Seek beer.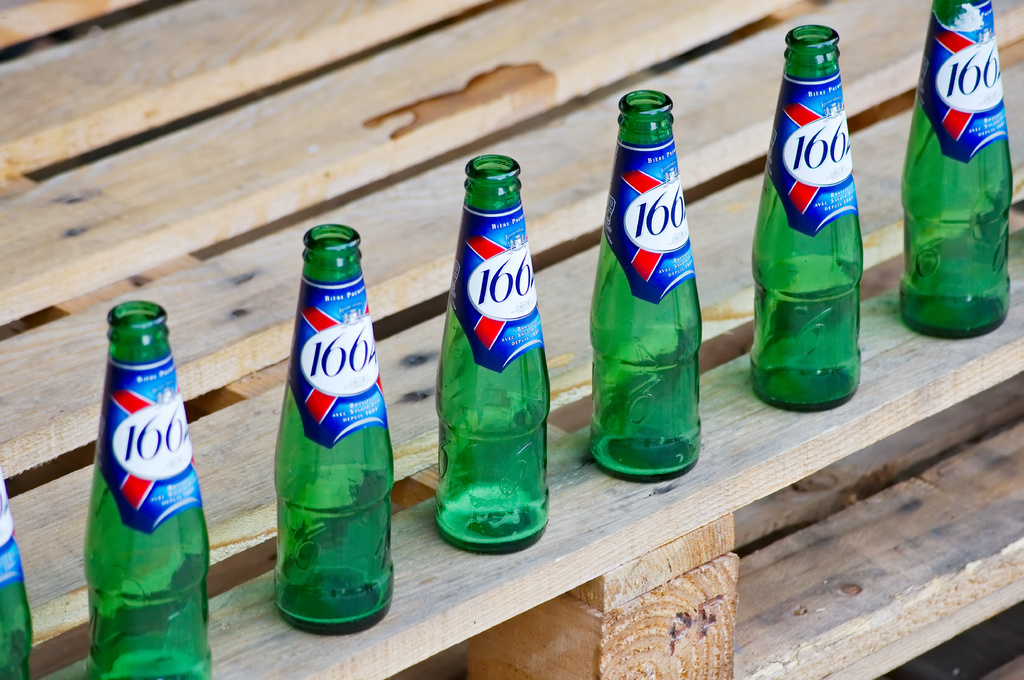
bbox=[755, 16, 870, 442].
